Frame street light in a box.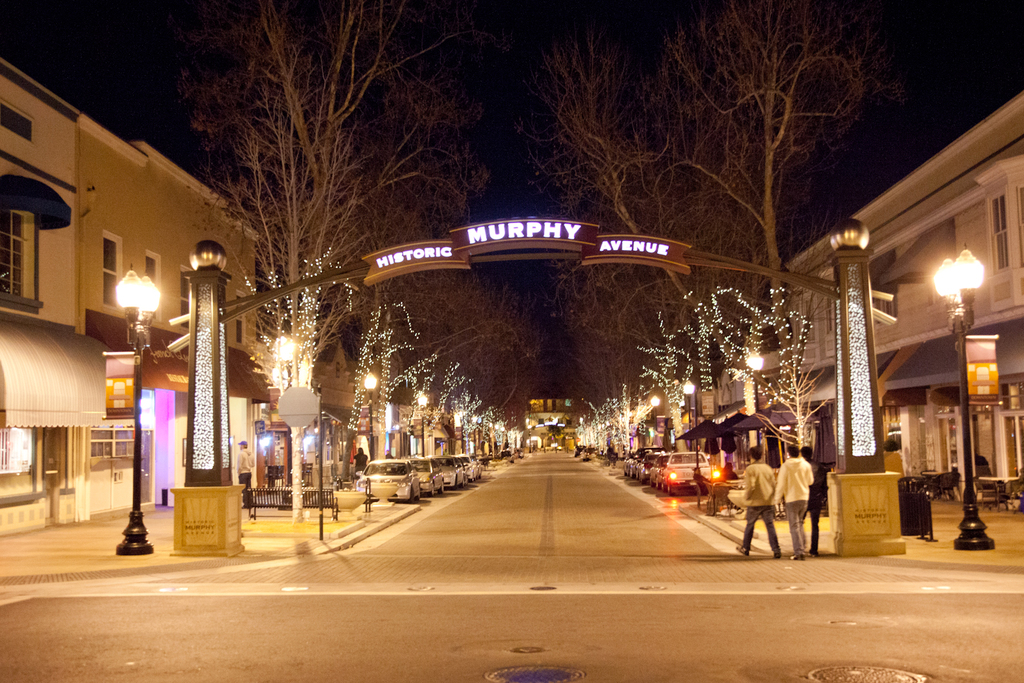
detection(933, 243, 1001, 547).
